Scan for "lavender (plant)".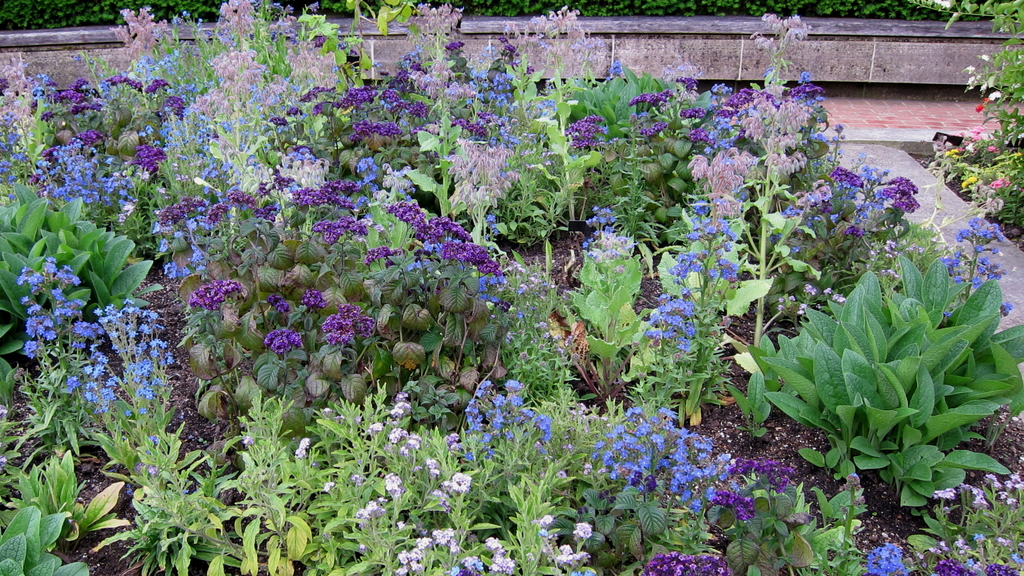
Scan result: rect(150, 195, 227, 257).
